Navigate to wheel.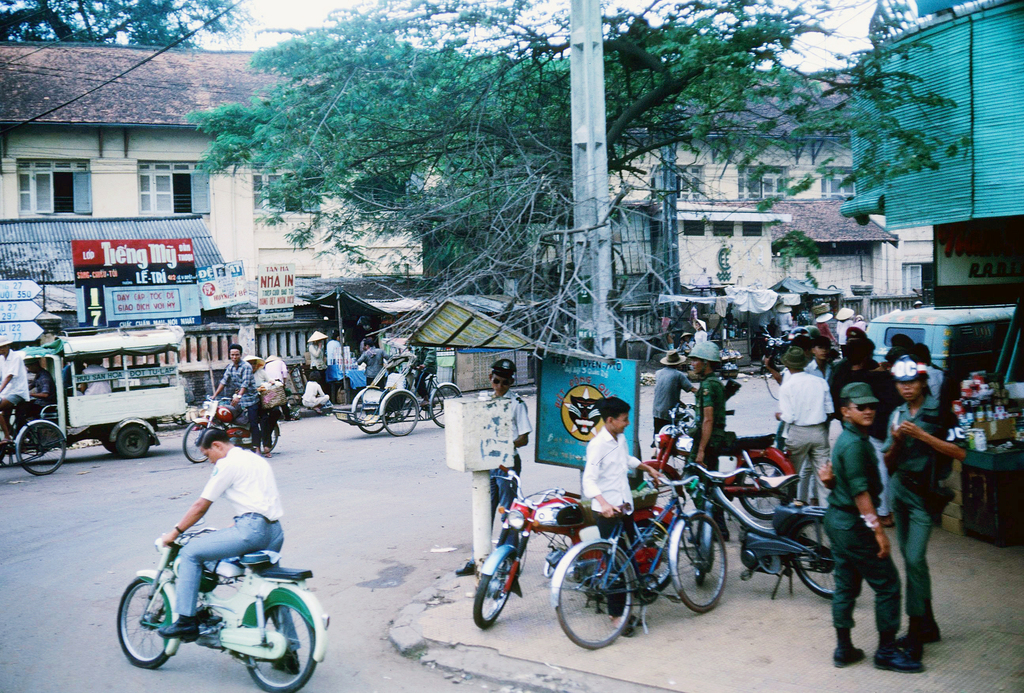
Navigation target: bbox=(379, 391, 420, 434).
